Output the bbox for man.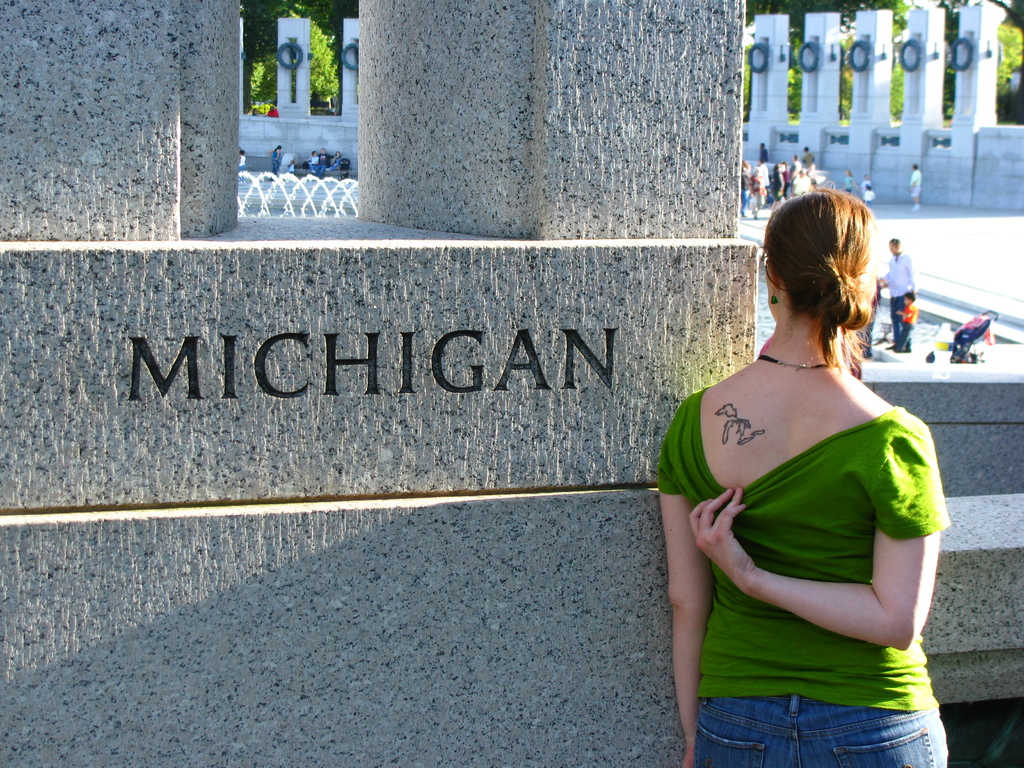
pyautogui.locateOnScreen(804, 145, 814, 168).
